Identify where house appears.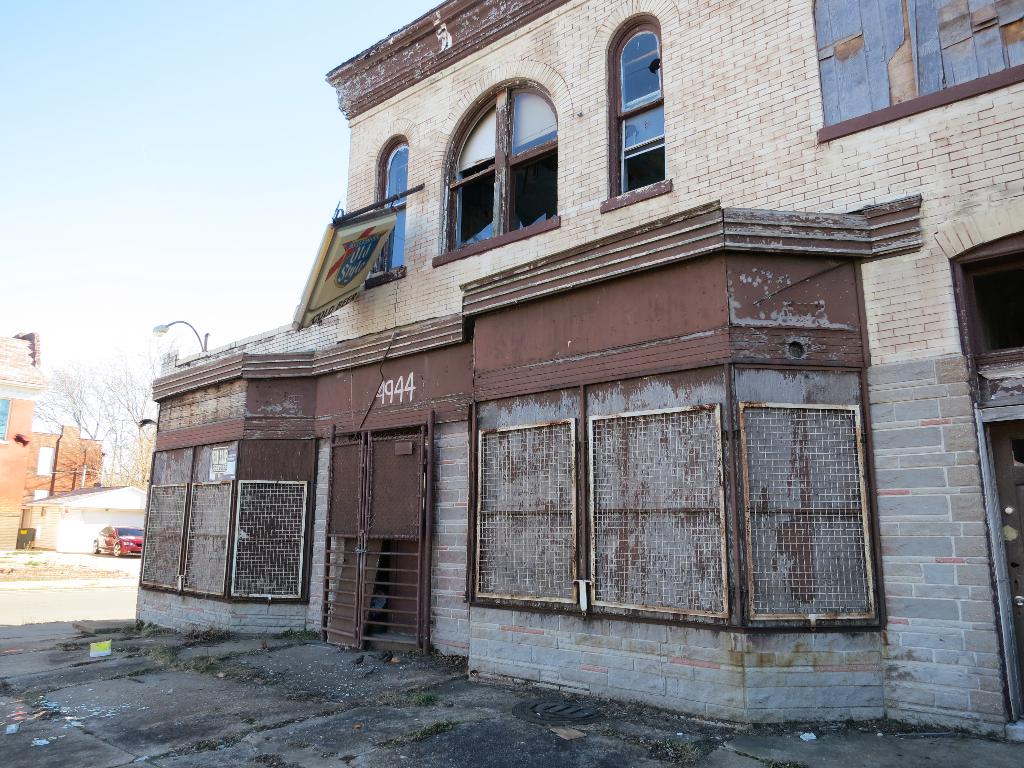
Appears at crop(133, 0, 1023, 746).
